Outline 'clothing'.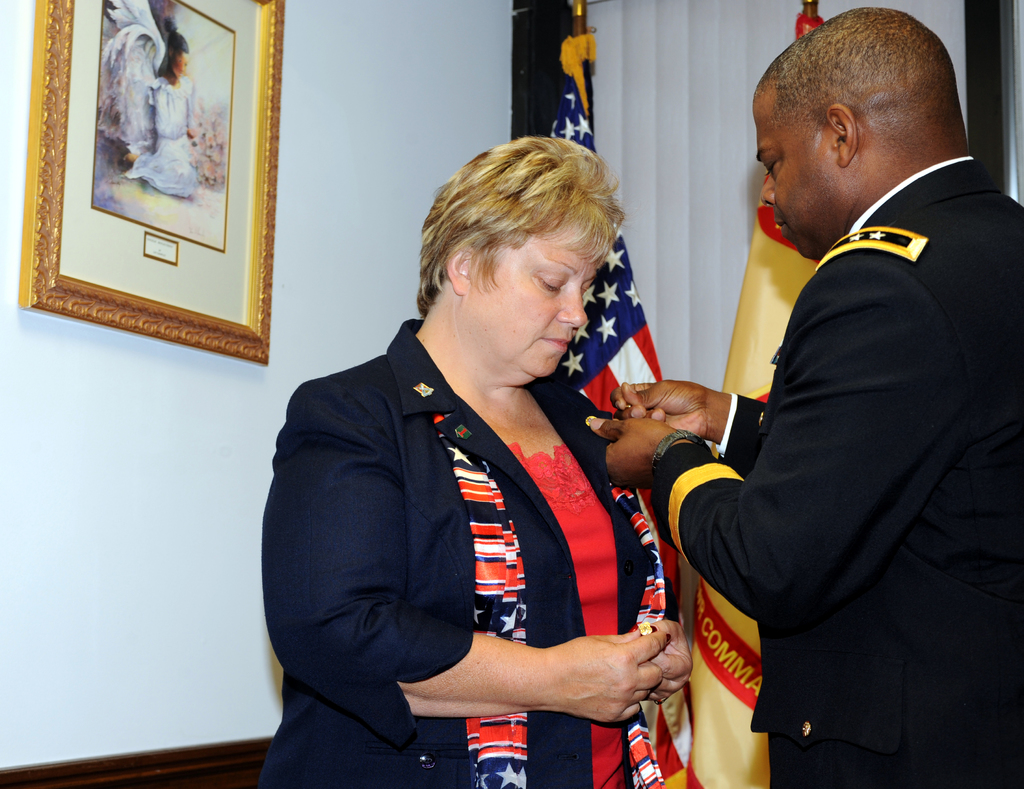
Outline: bbox=[650, 152, 1023, 788].
